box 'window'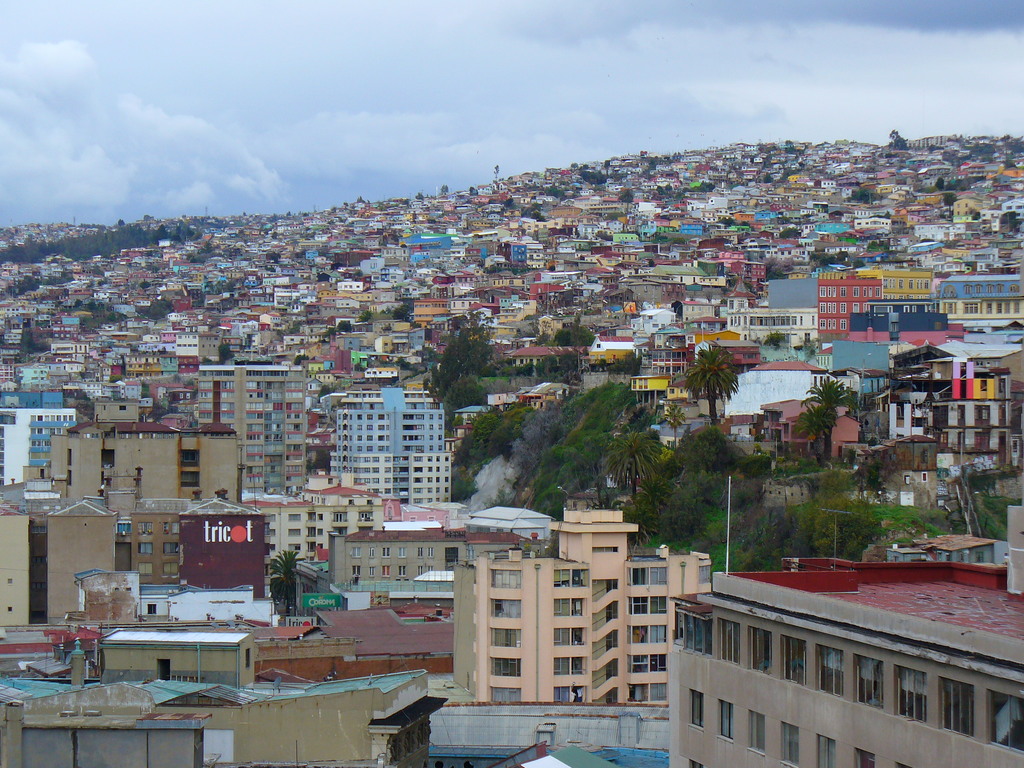
bbox(899, 283, 904, 288)
